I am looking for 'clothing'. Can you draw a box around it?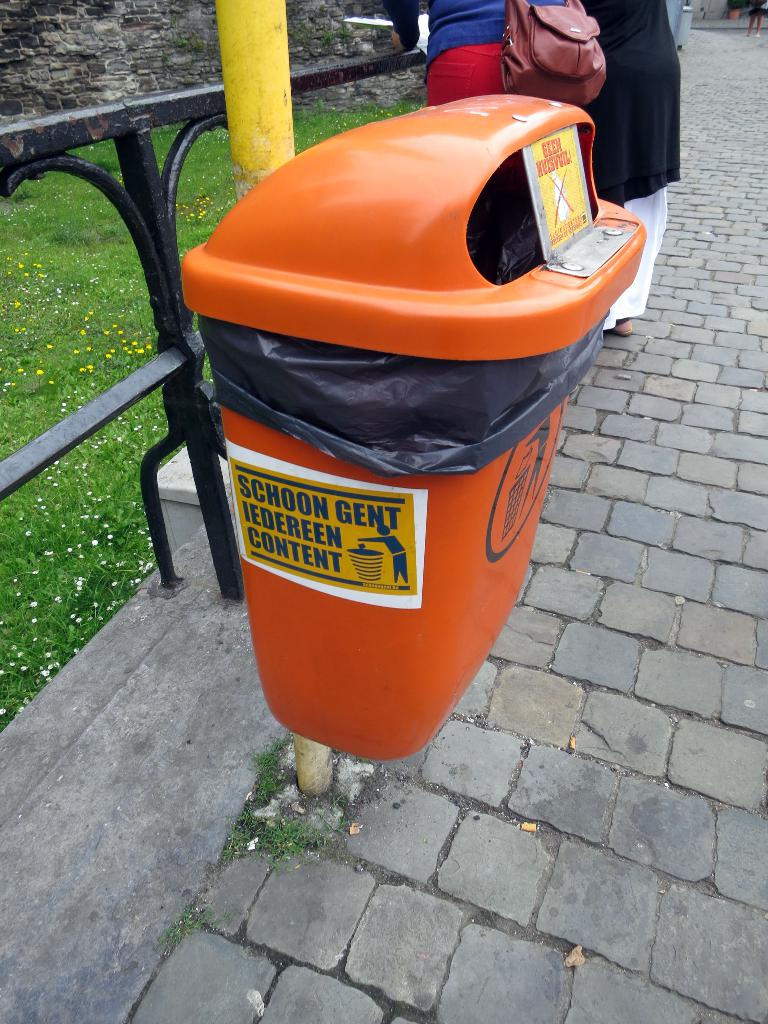
Sure, the bounding box is crop(746, 0, 767, 15).
